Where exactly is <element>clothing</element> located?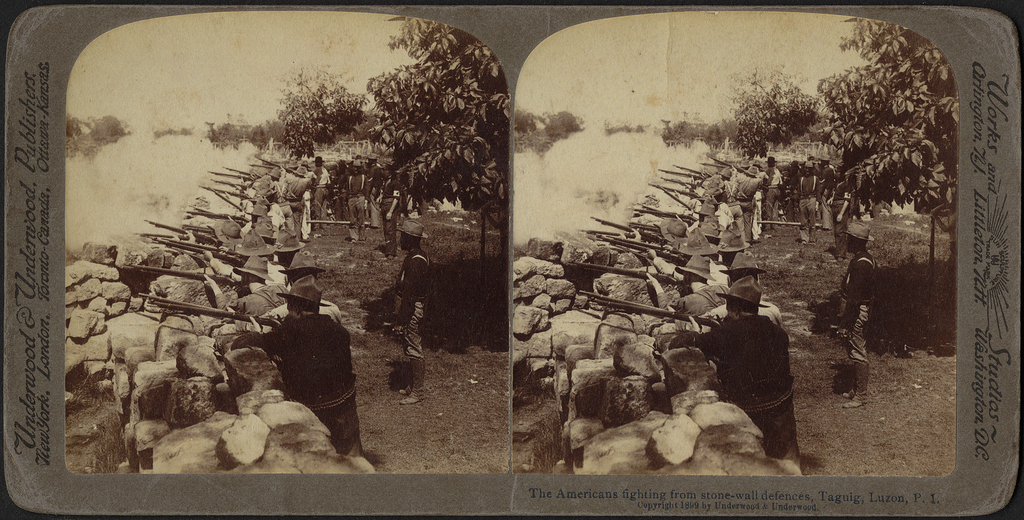
Its bounding box is <region>387, 249, 436, 379</region>.
